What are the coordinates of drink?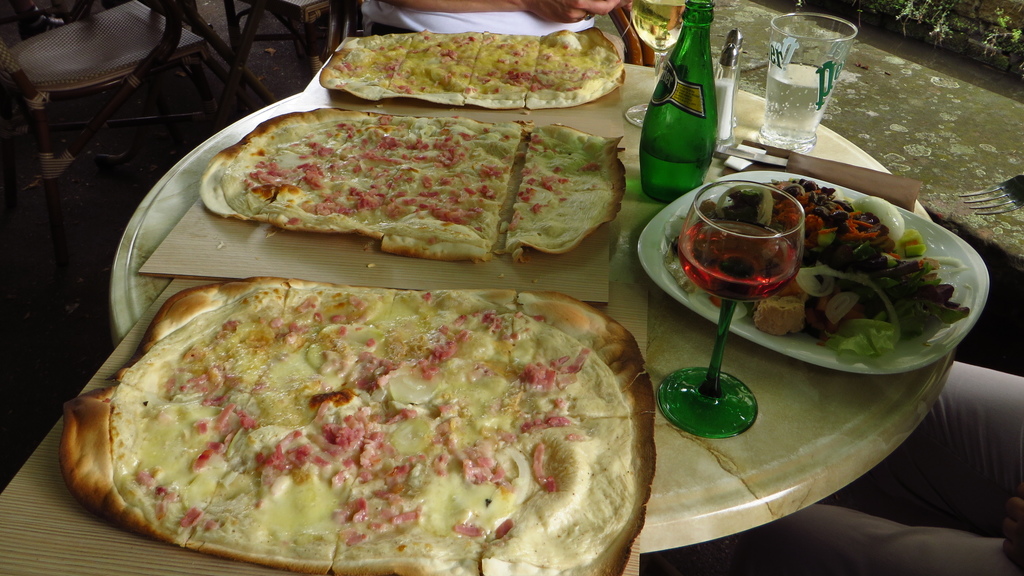
Rect(656, 179, 808, 436).
